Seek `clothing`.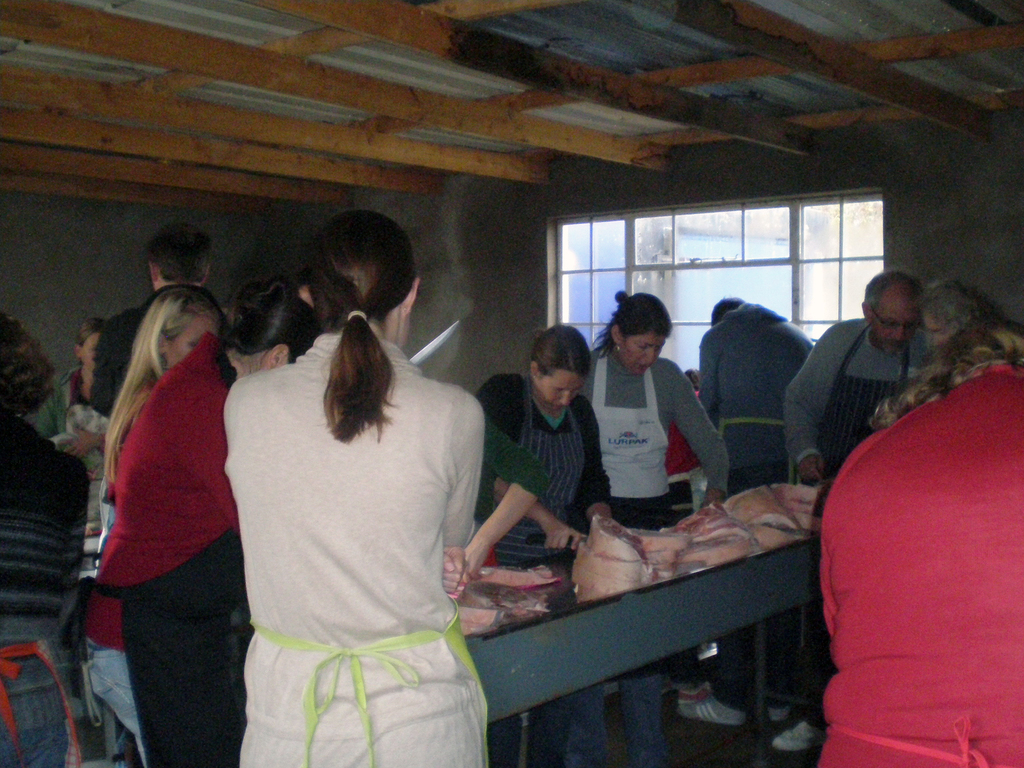
97, 332, 236, 767.
